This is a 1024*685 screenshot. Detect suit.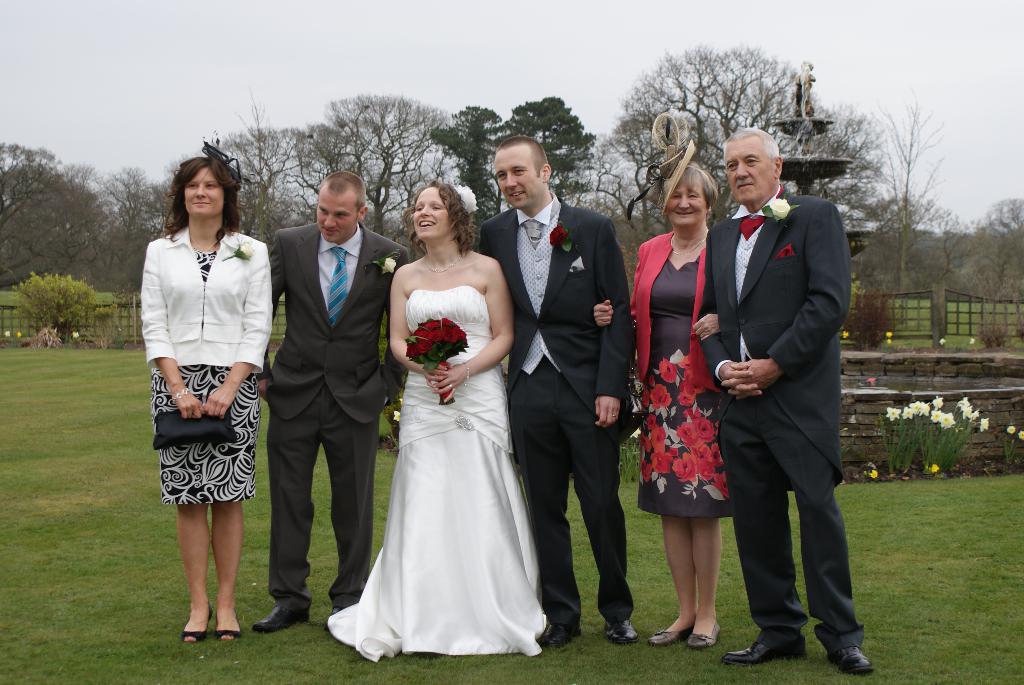
select_region(703, 102, 852, 681).
